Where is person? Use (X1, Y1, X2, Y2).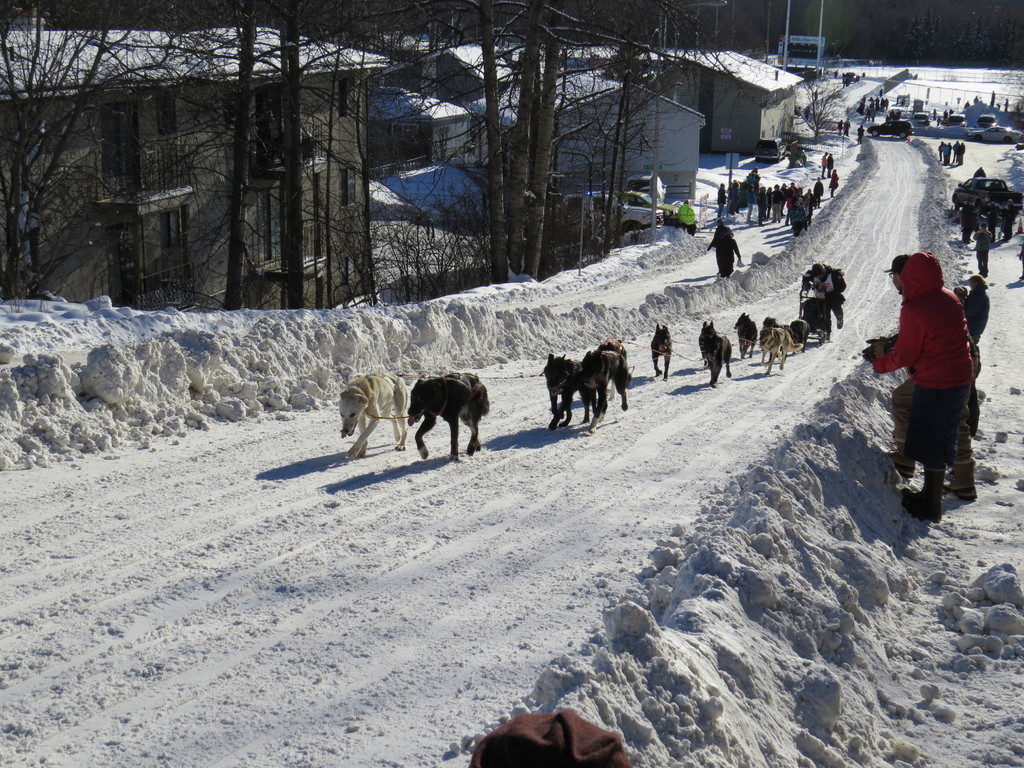
(955, 287, 966, 307).
